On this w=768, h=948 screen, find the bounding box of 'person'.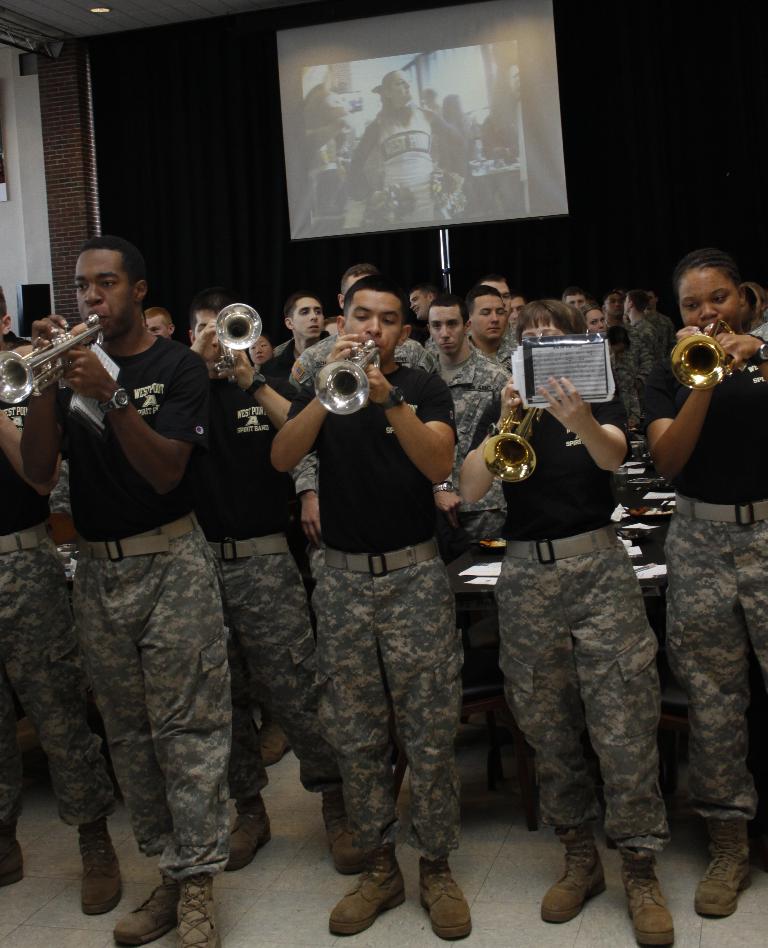
Bounding box: 272 273 473 942.
